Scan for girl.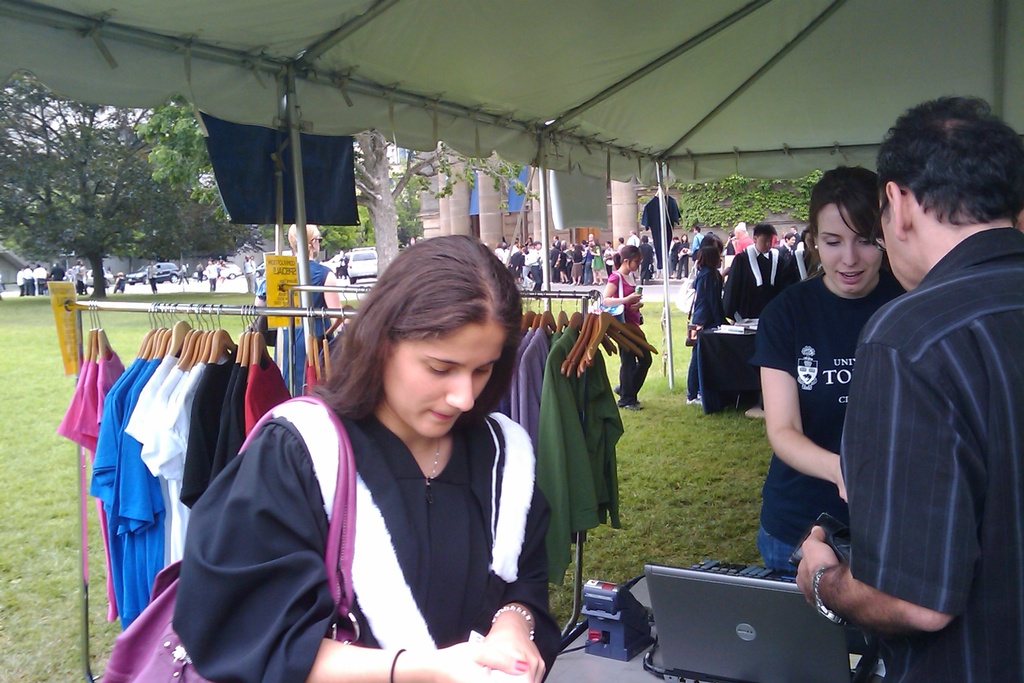
Scan result: 753,164,903,572.
